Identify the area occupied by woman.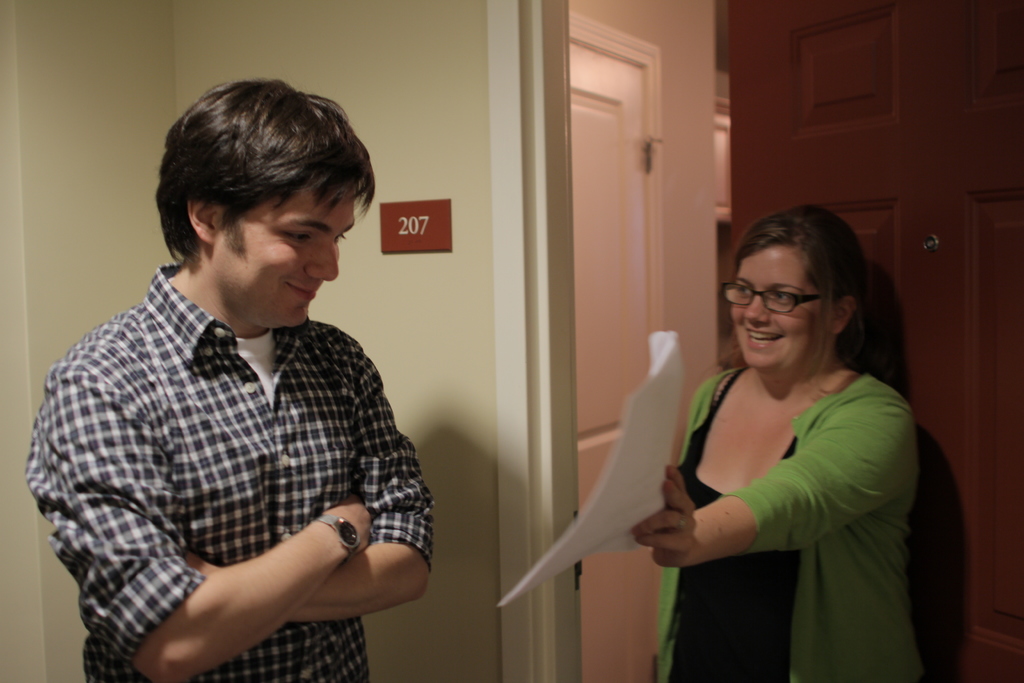
Area: Rect(627, 212, 930, 664).
